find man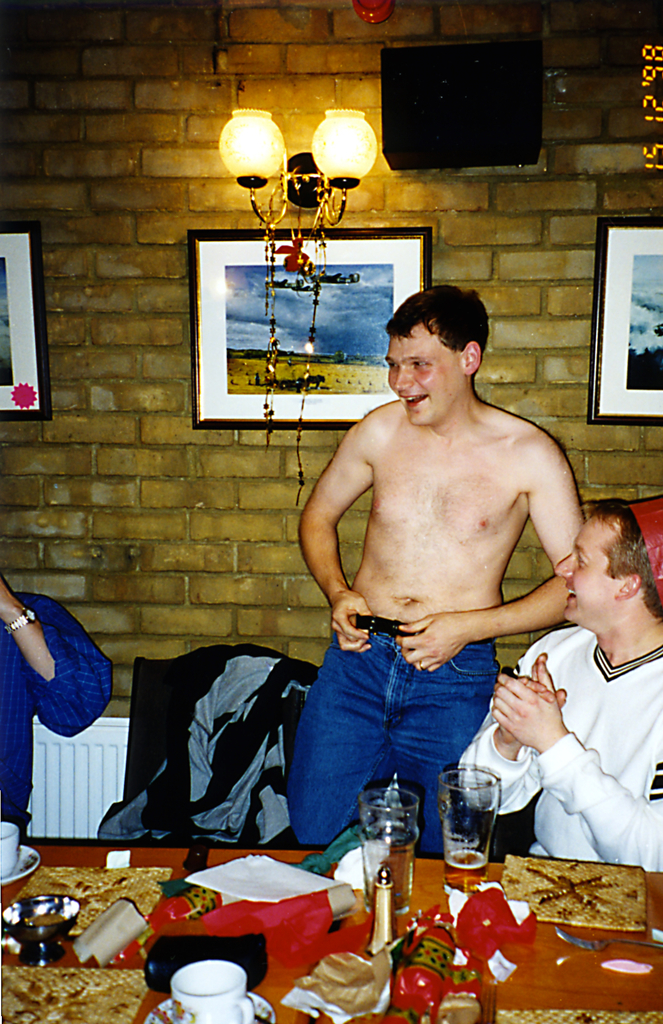
box=[293, 296, 613, 864]
